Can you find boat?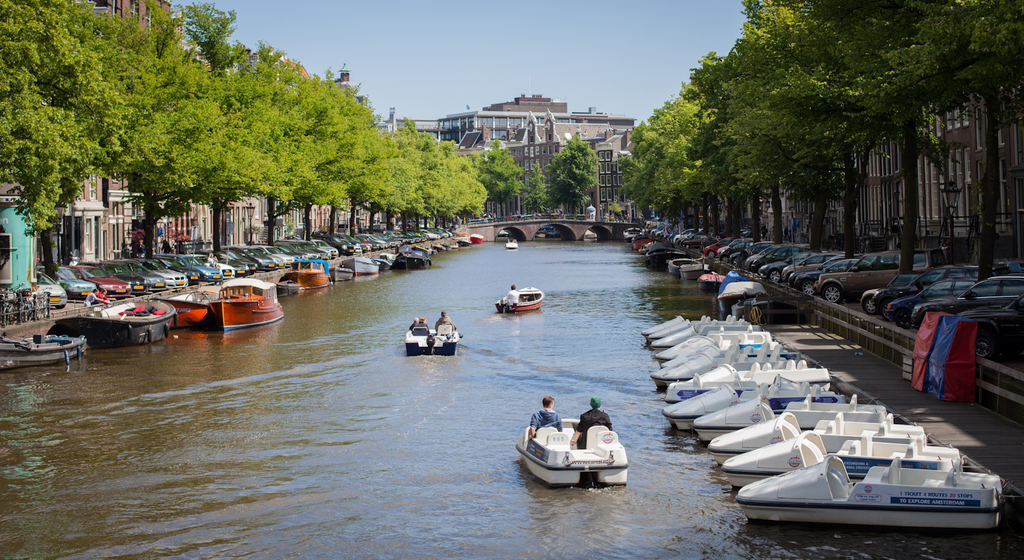
Yes, bounding box: detection(0, 330, 88, 367).
